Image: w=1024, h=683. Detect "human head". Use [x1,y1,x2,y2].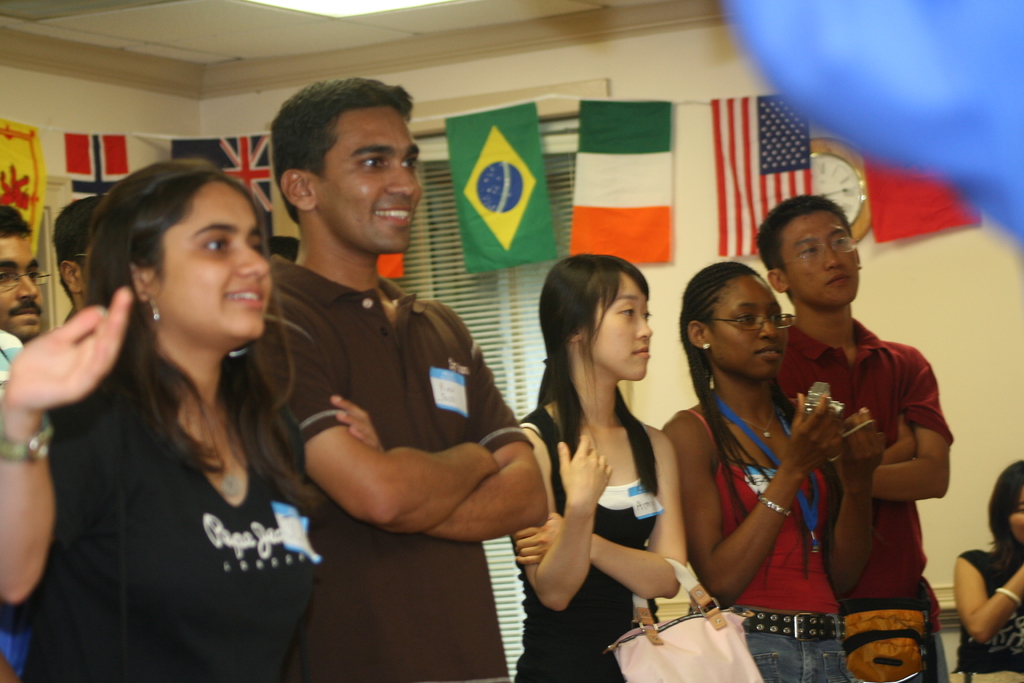
[268,78,424,258].
